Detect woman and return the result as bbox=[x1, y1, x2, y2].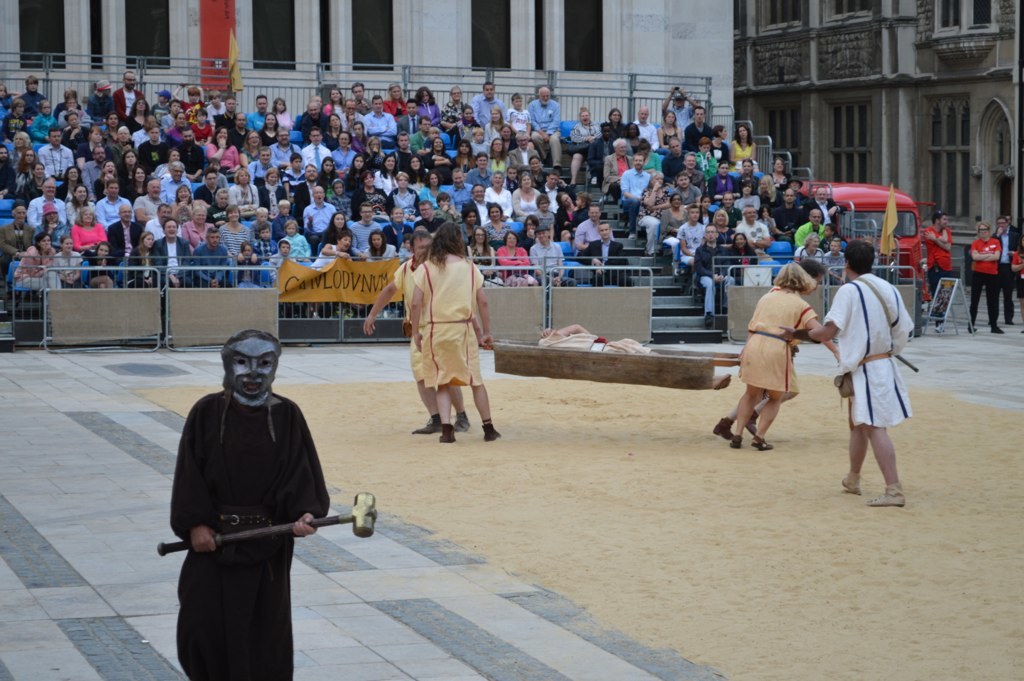
bbox=[654, 110, 682, 146].
